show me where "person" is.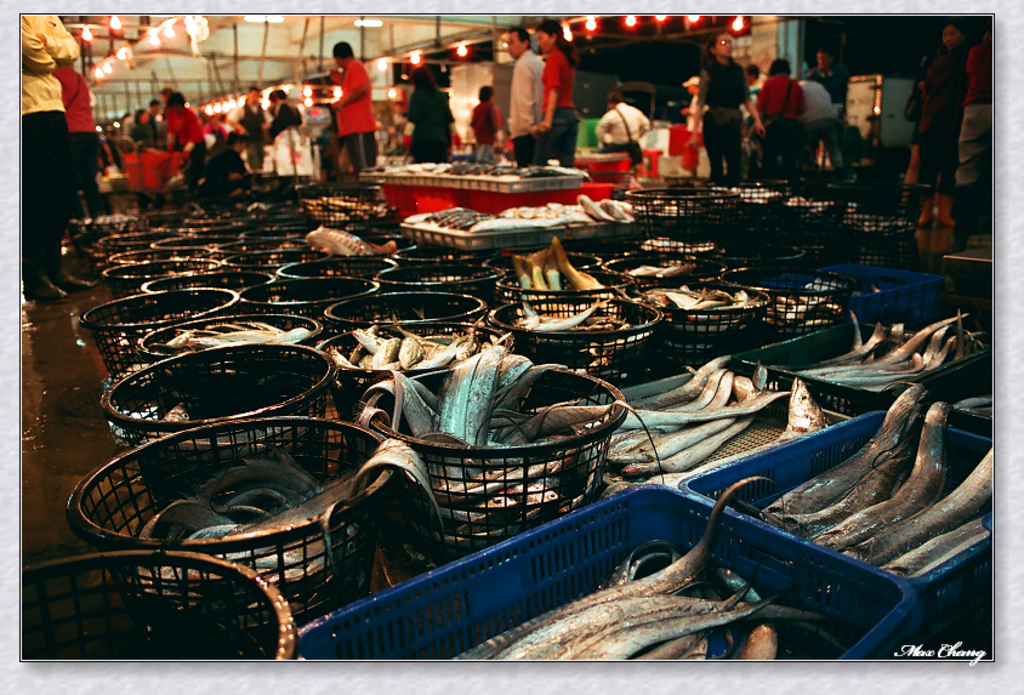
"person" is at 675, 73, 705, 142.
